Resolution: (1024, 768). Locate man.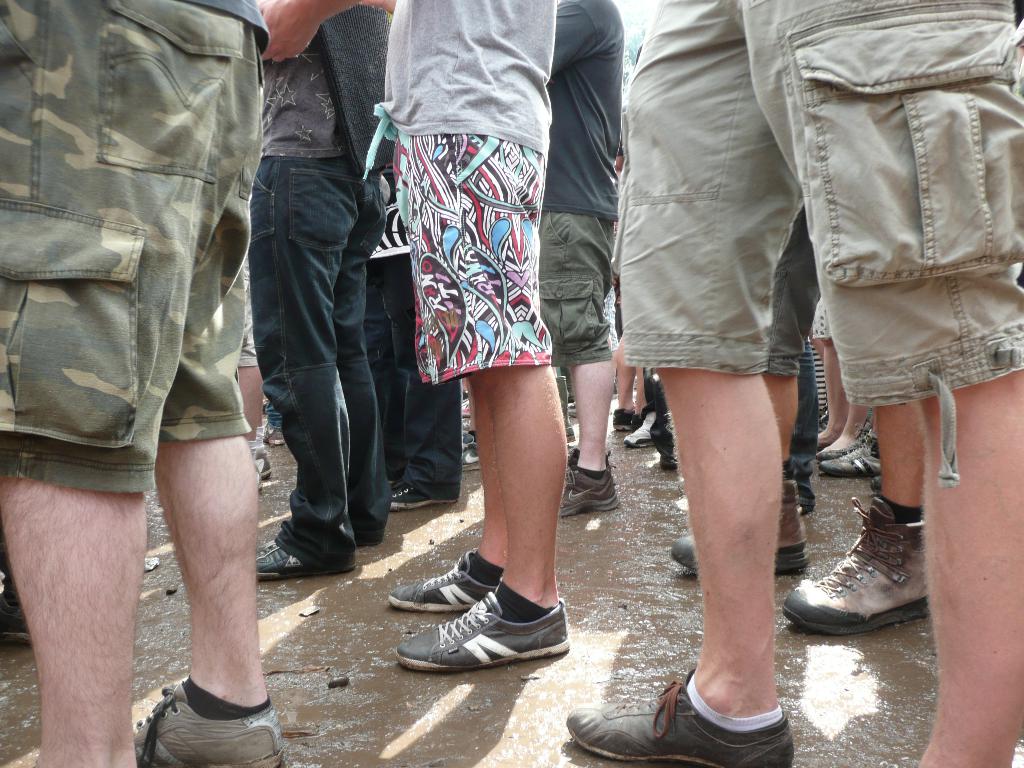
568/0/1023/767.
